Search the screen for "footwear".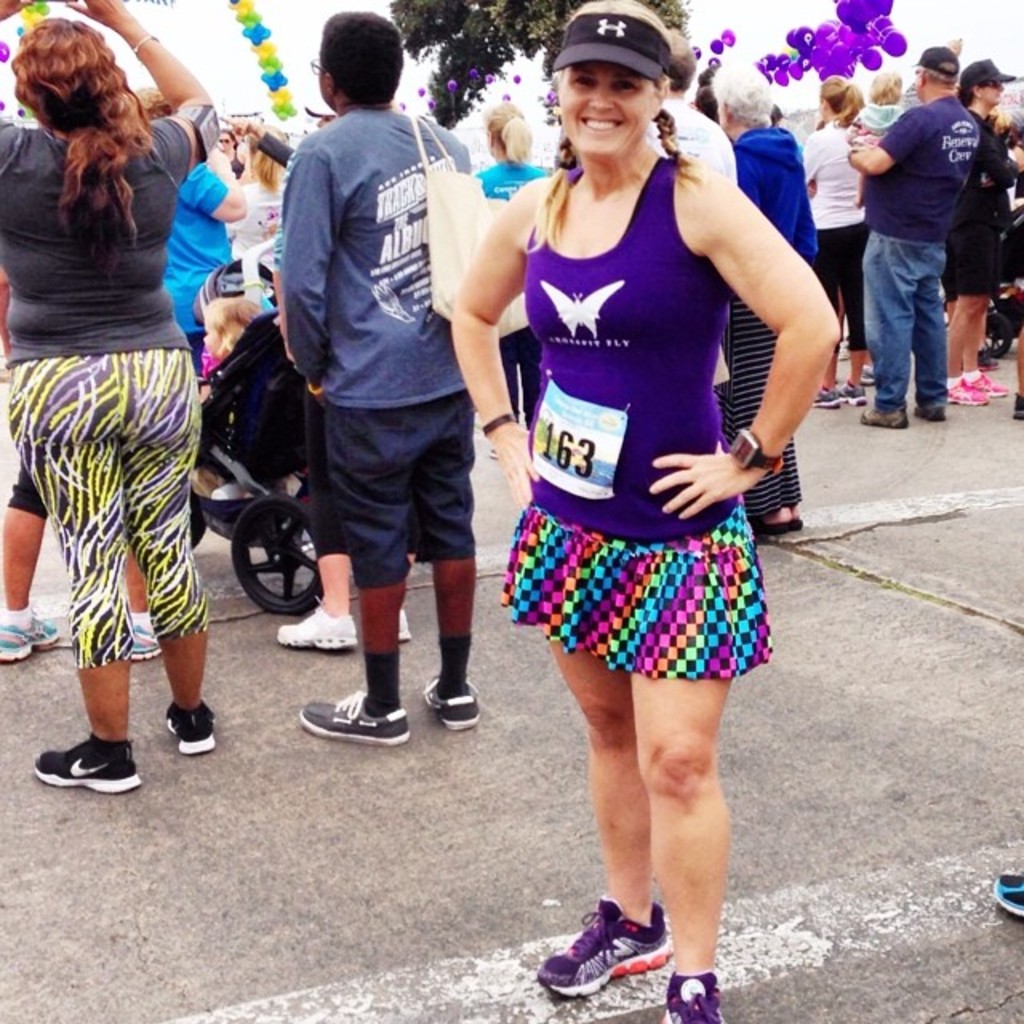
Found at 661,970,733,1022.
